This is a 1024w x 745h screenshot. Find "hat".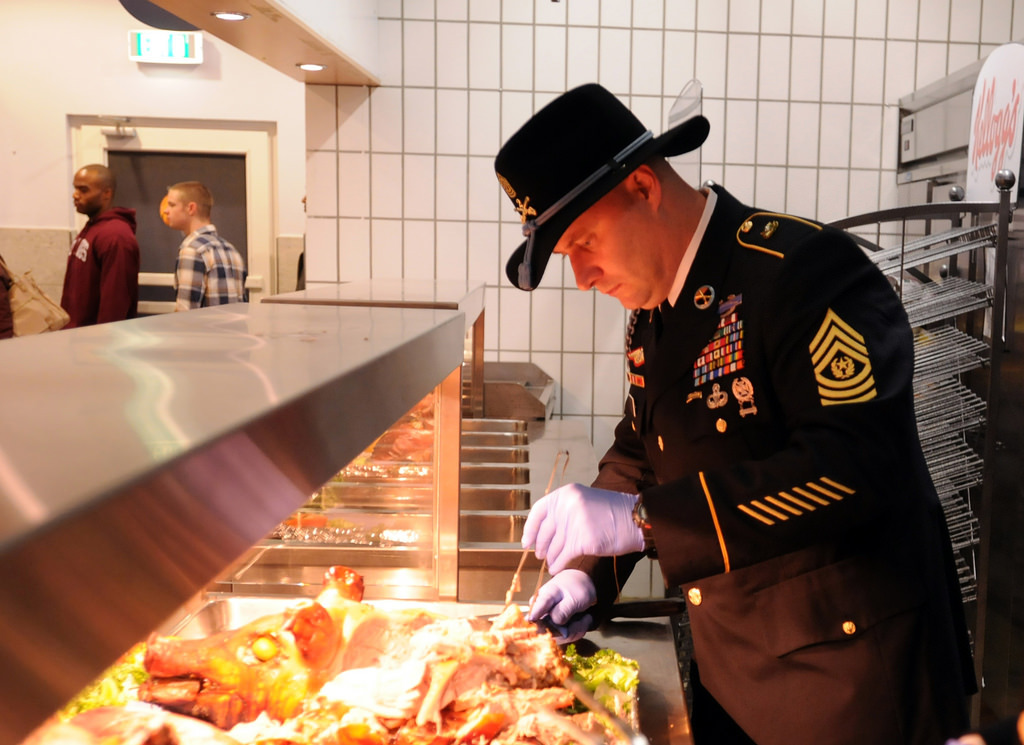
Bounding box: 493, 80, 710, 295.
